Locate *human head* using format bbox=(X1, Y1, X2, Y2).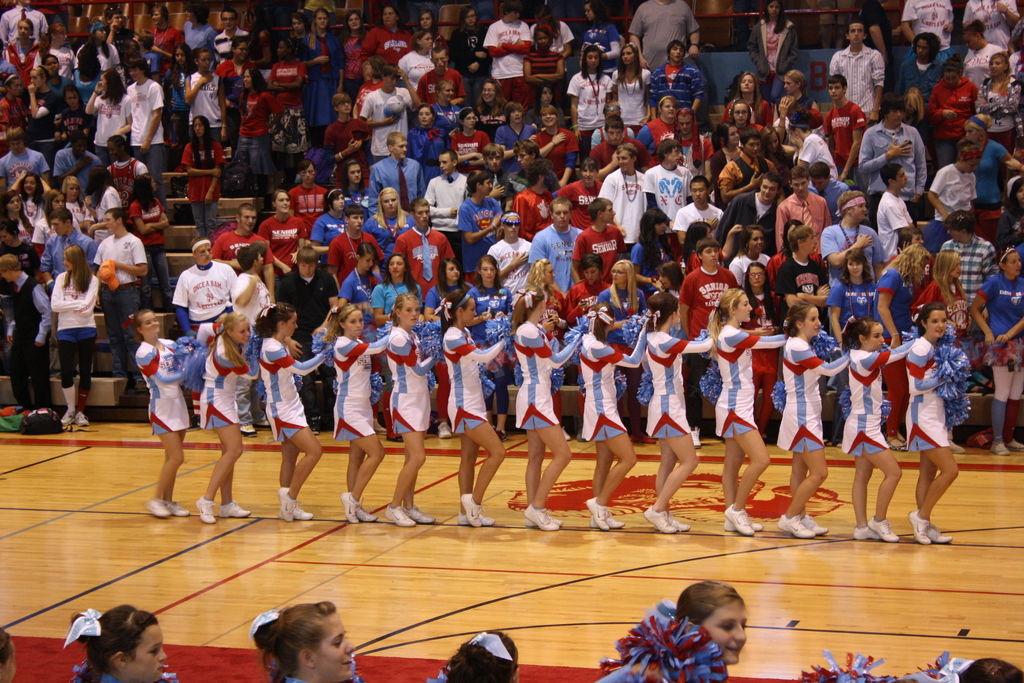
bbox=(0, 627, 18, 682).
